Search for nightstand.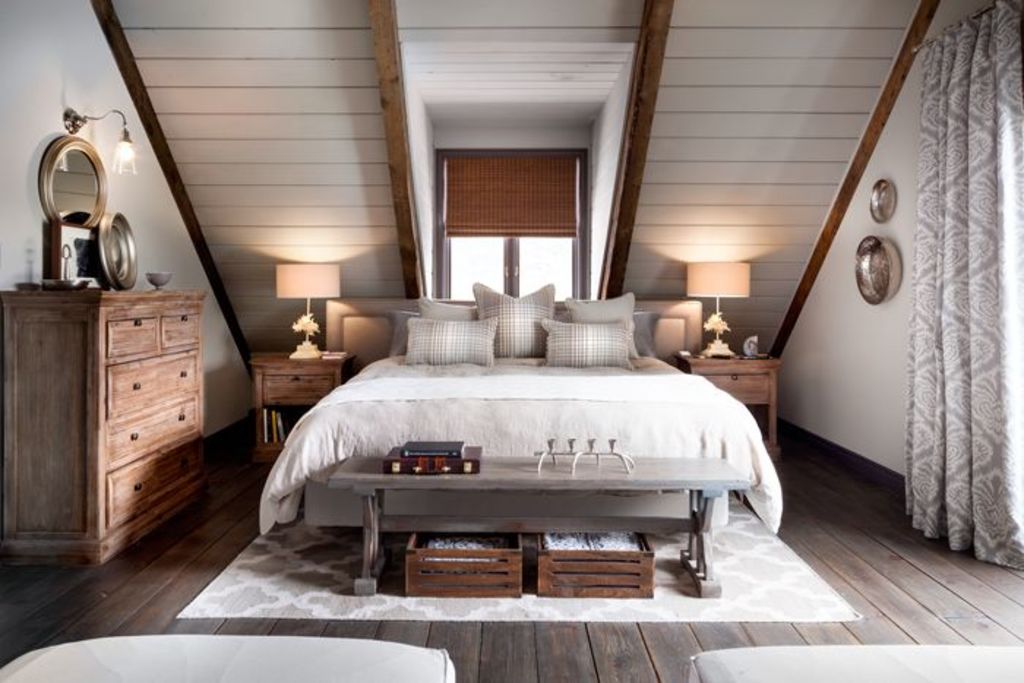
Found at bbox=(12, 268, 214, 575).
